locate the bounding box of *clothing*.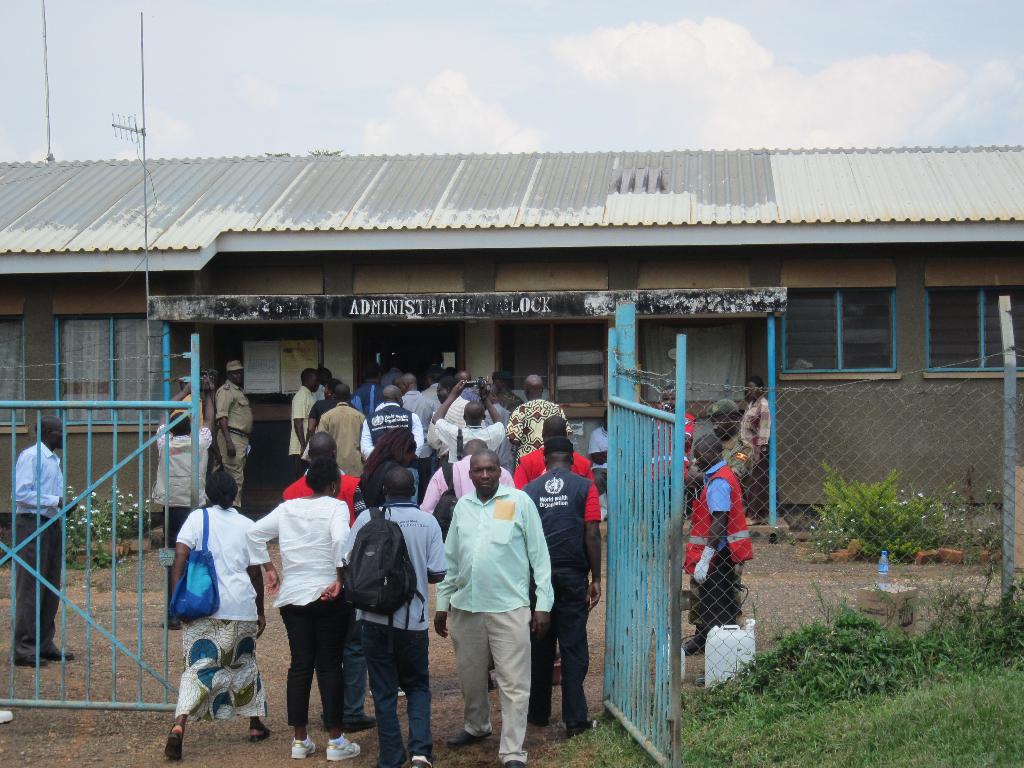
Bounding box: x1=177 y1=499 x2=273 y2=724.
